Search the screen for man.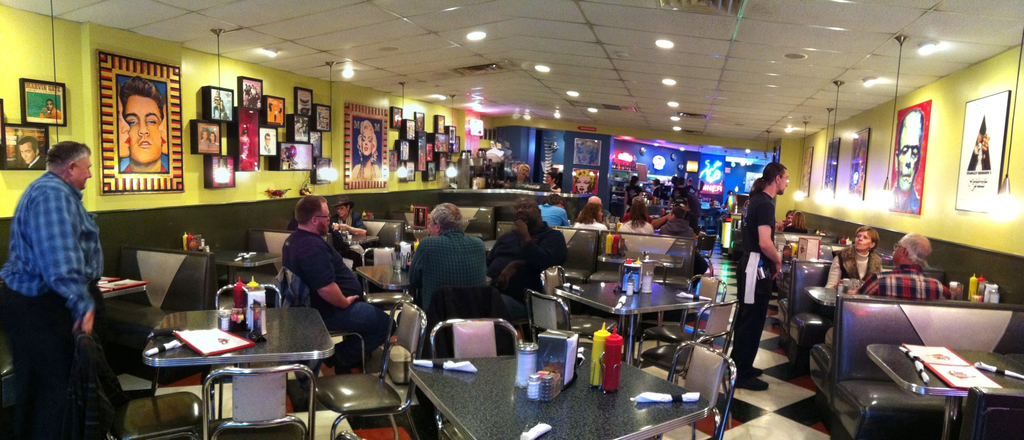
Found at box(278, 195, 399, 377).
